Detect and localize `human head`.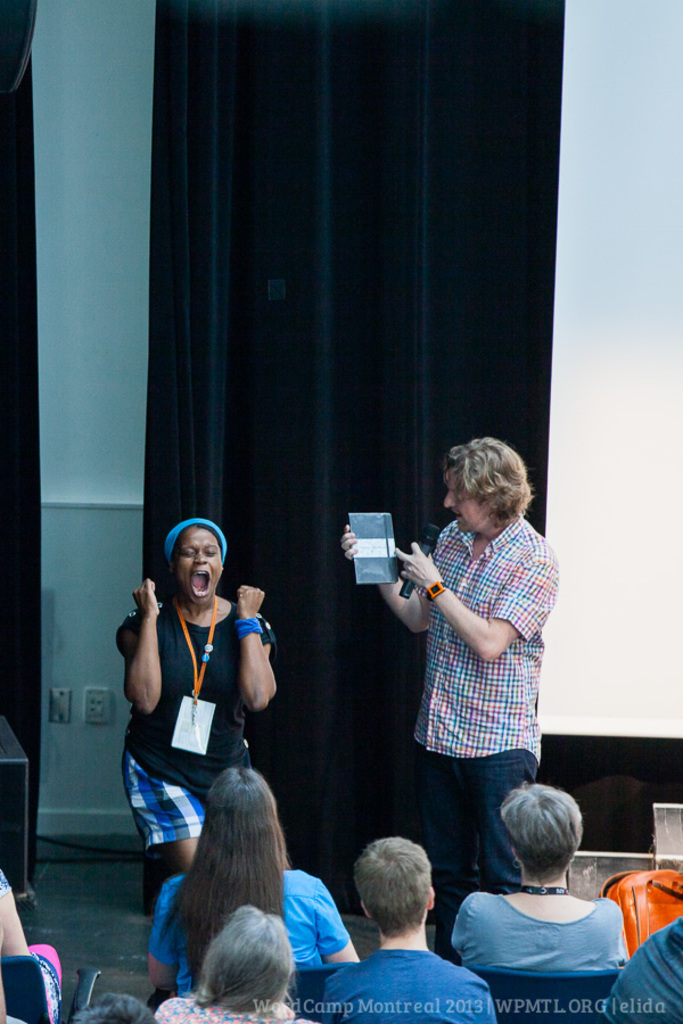
Localized at [x1=442, y1=432, x2=530, y2=537].
